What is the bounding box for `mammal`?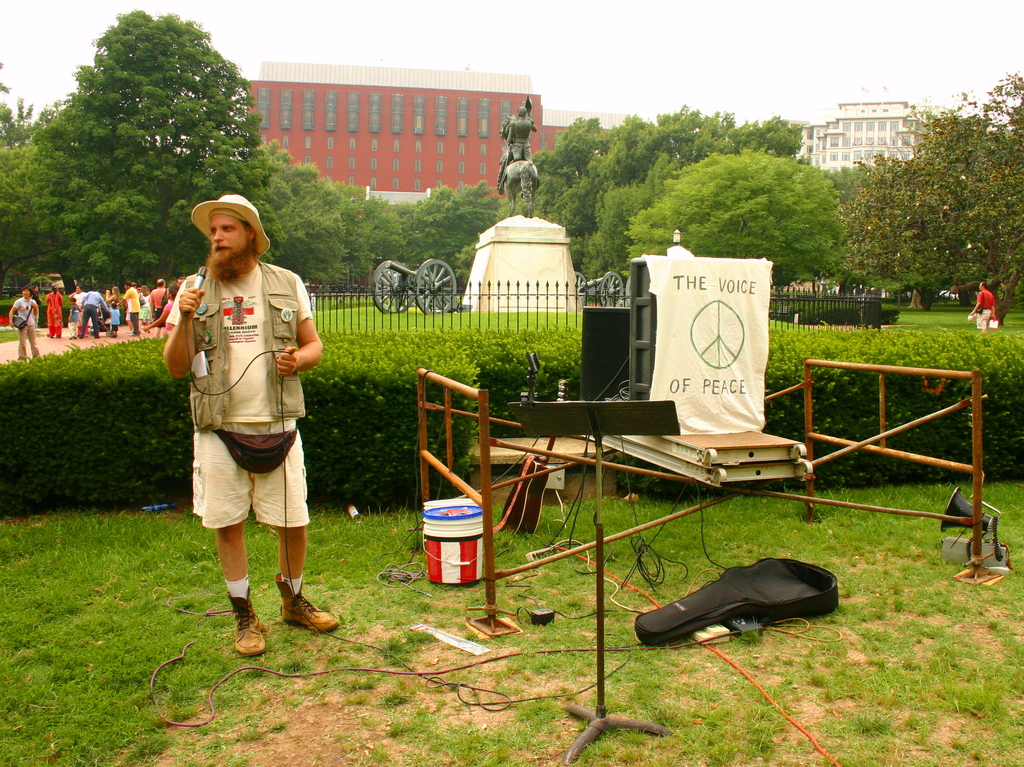
BBox(149, 278, 173, 329).
